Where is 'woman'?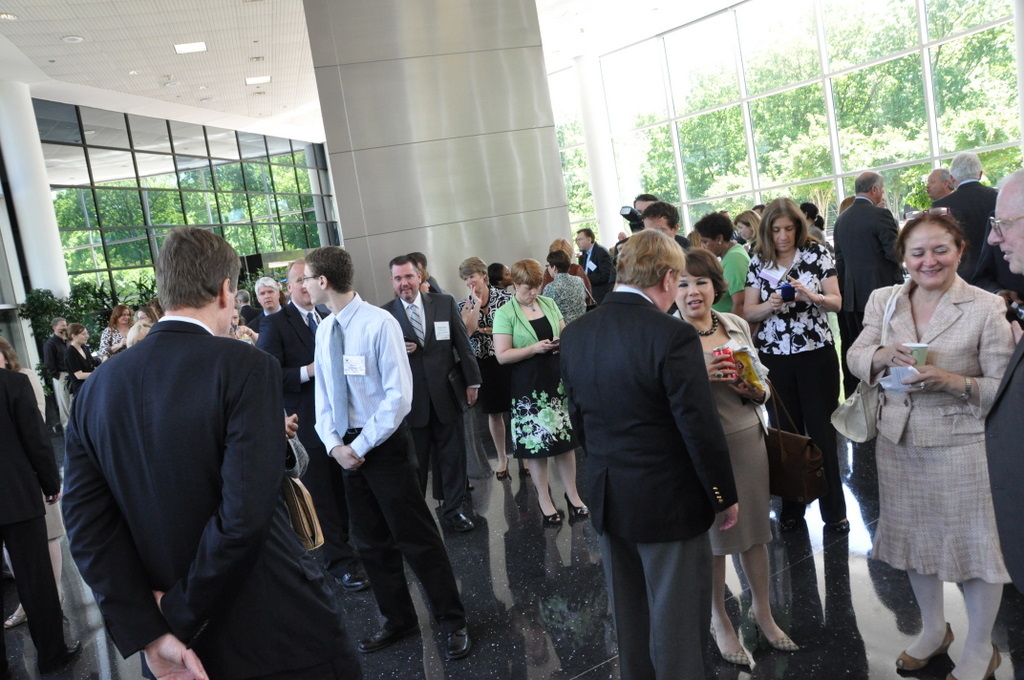
pyautogui.locateOnScreen(490, 257, 587, 530).
